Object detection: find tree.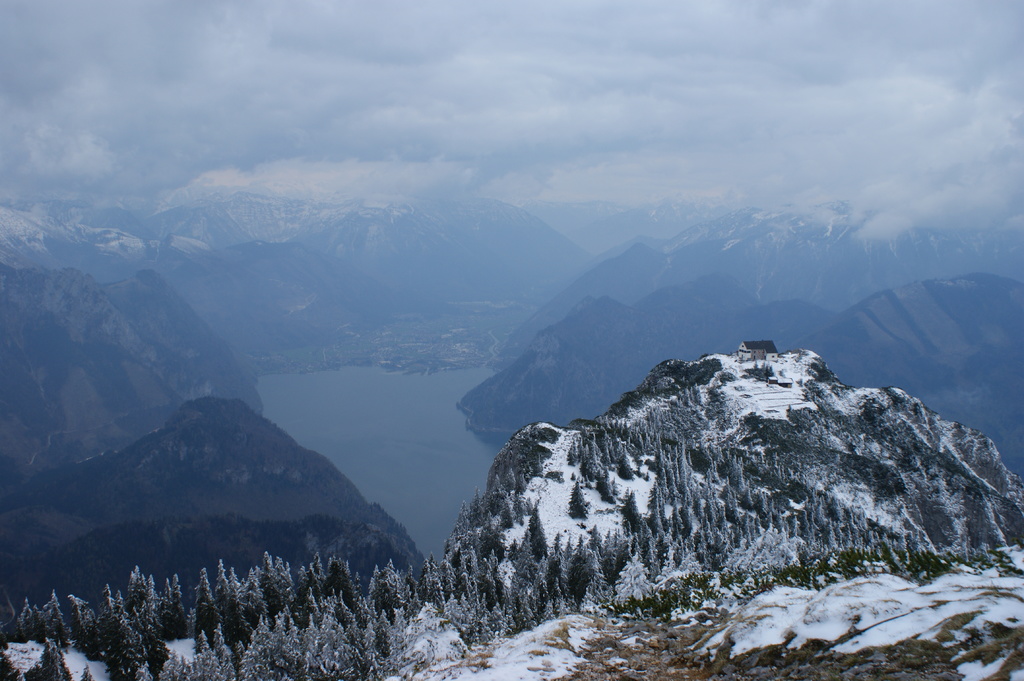
detection(124, 569, 138, 608).
